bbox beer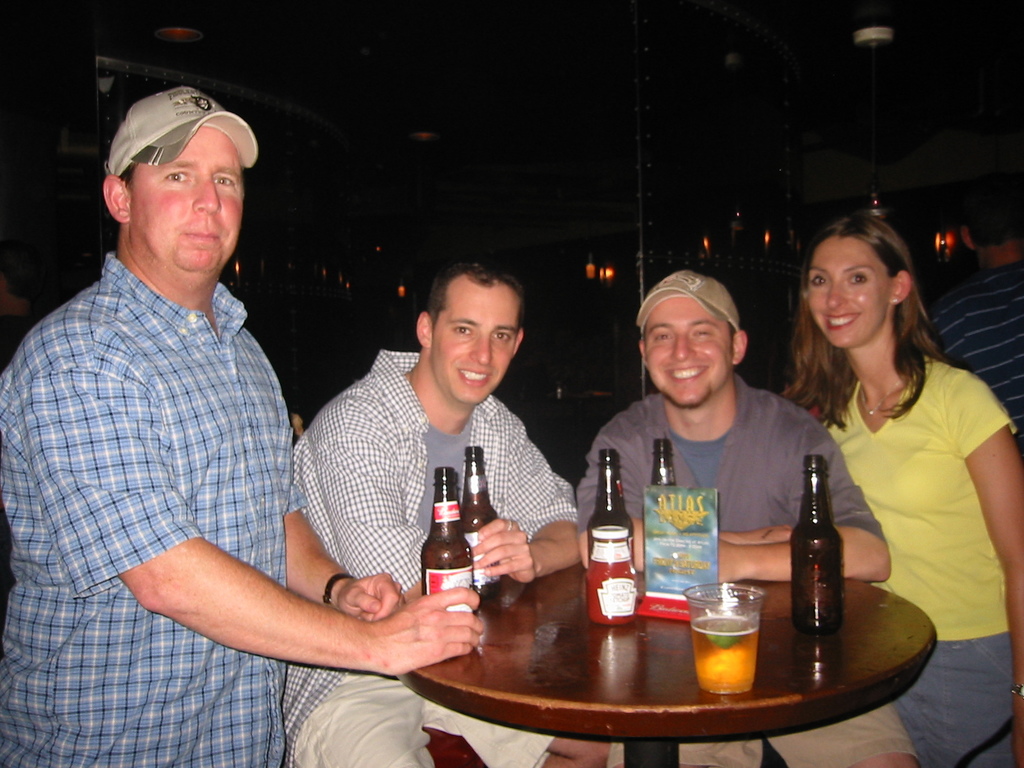
bbox=[650, 438, 679, 490]
